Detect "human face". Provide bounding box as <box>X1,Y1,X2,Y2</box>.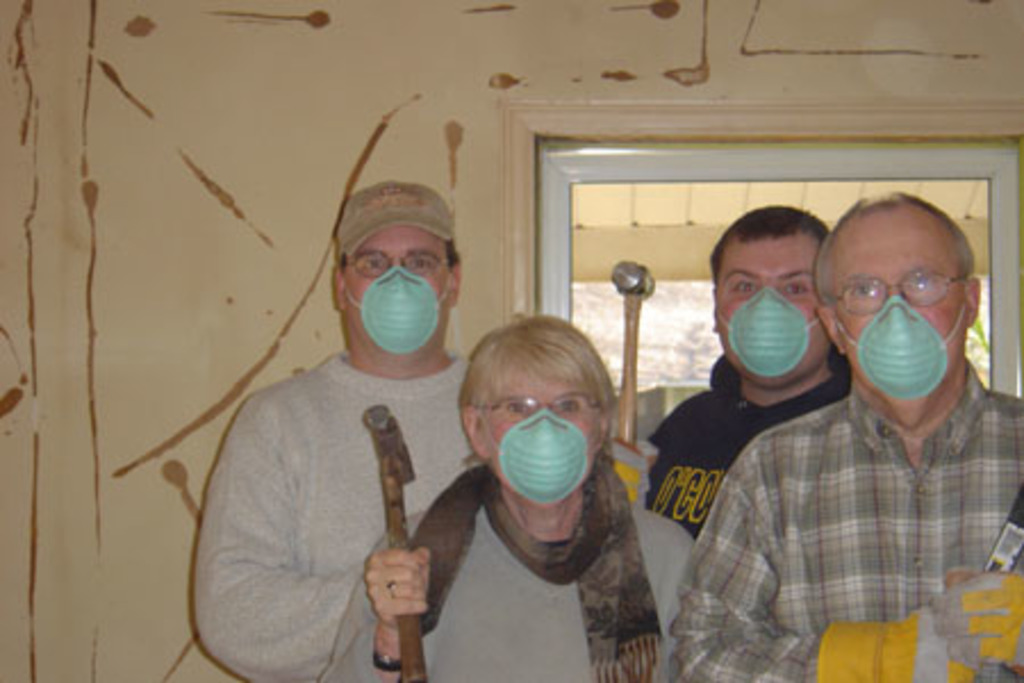
<box>808,203,967,392</box>.
